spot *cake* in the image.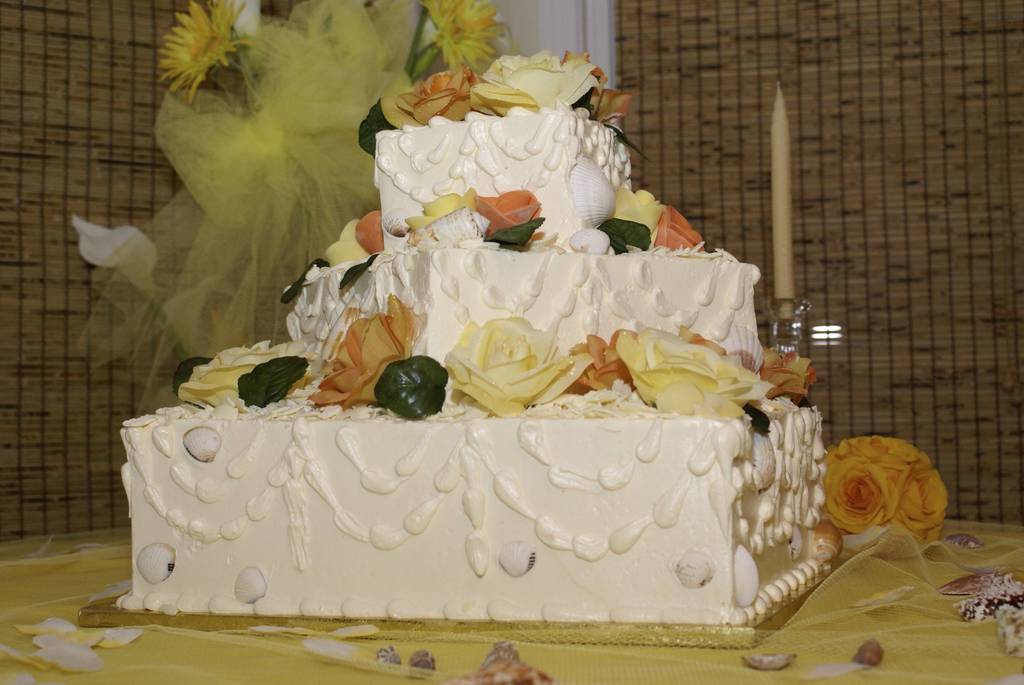
*cake* found at box(122, 111, 829, 625).
